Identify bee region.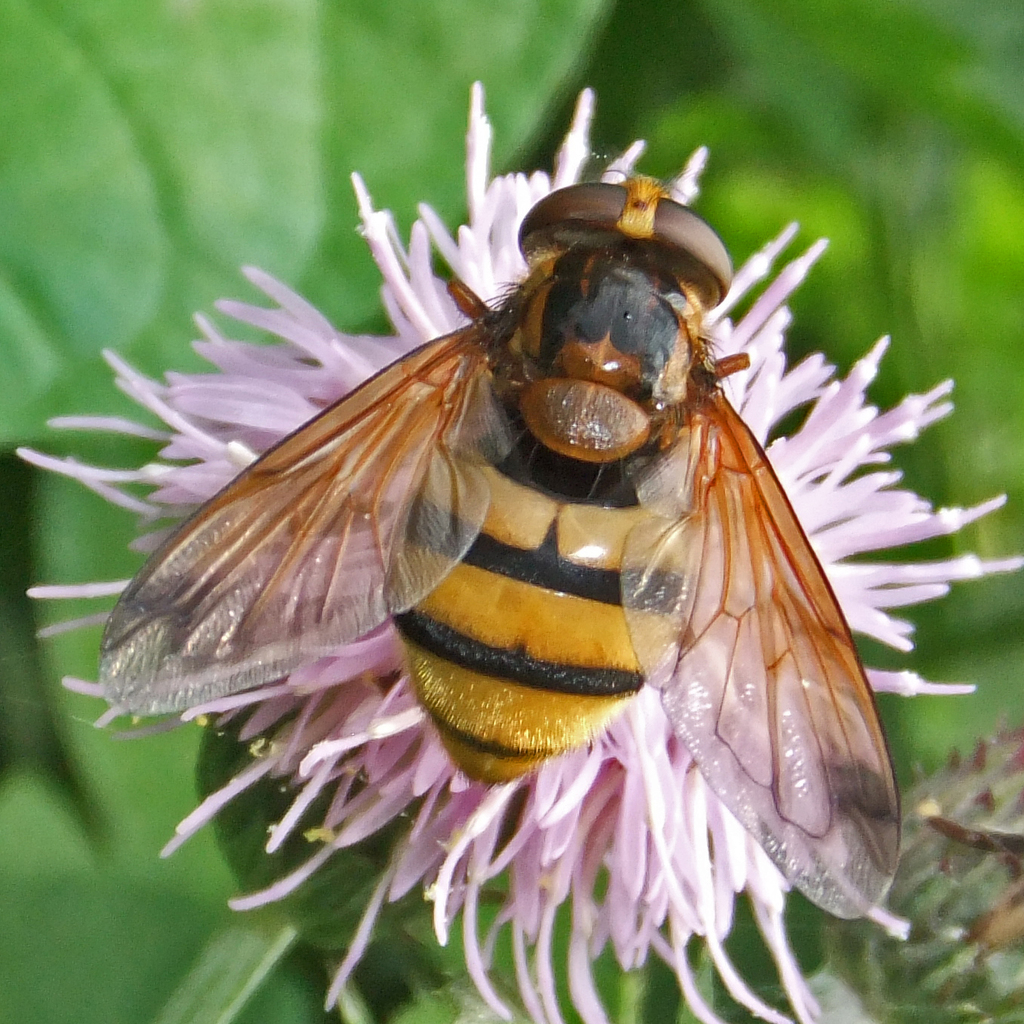
Region: crop(87, 179, 919, 959).
